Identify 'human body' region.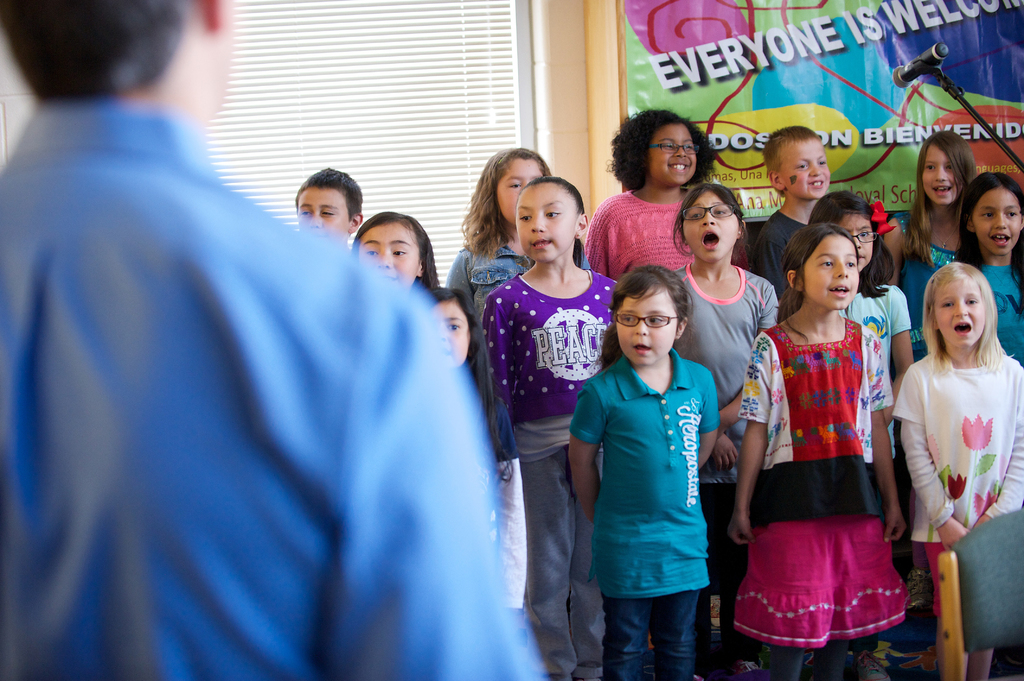
Region: rect(349, 203, 442, 305).
